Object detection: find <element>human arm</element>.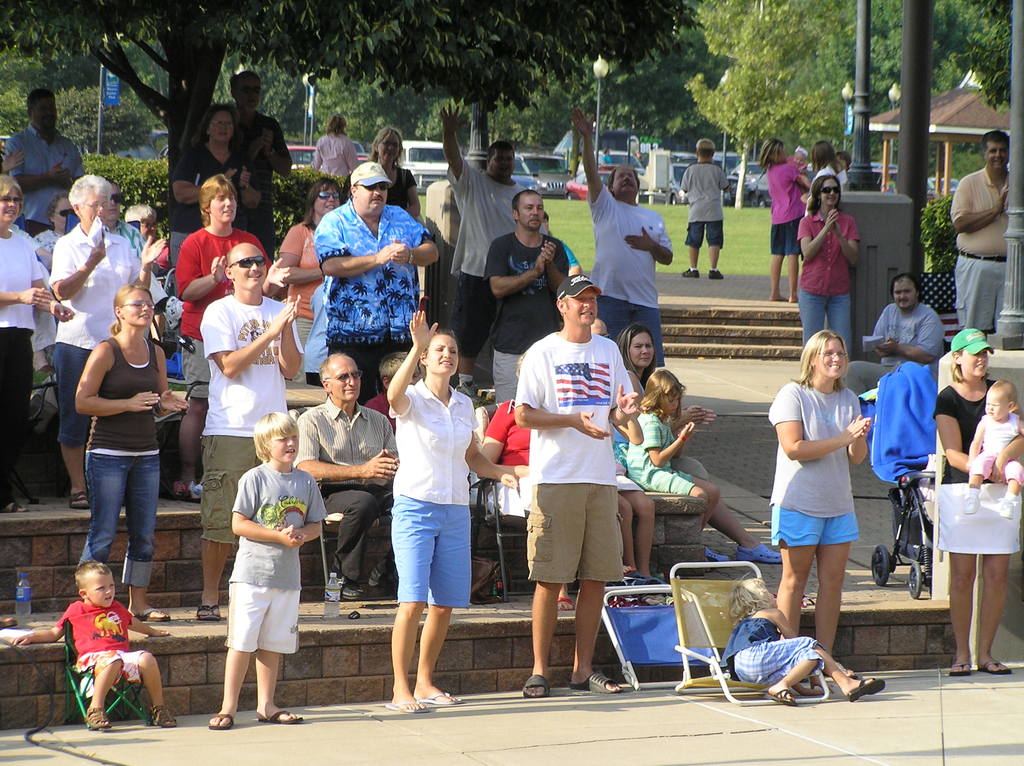
(left=644, top=416, right=692, bottom=470).
